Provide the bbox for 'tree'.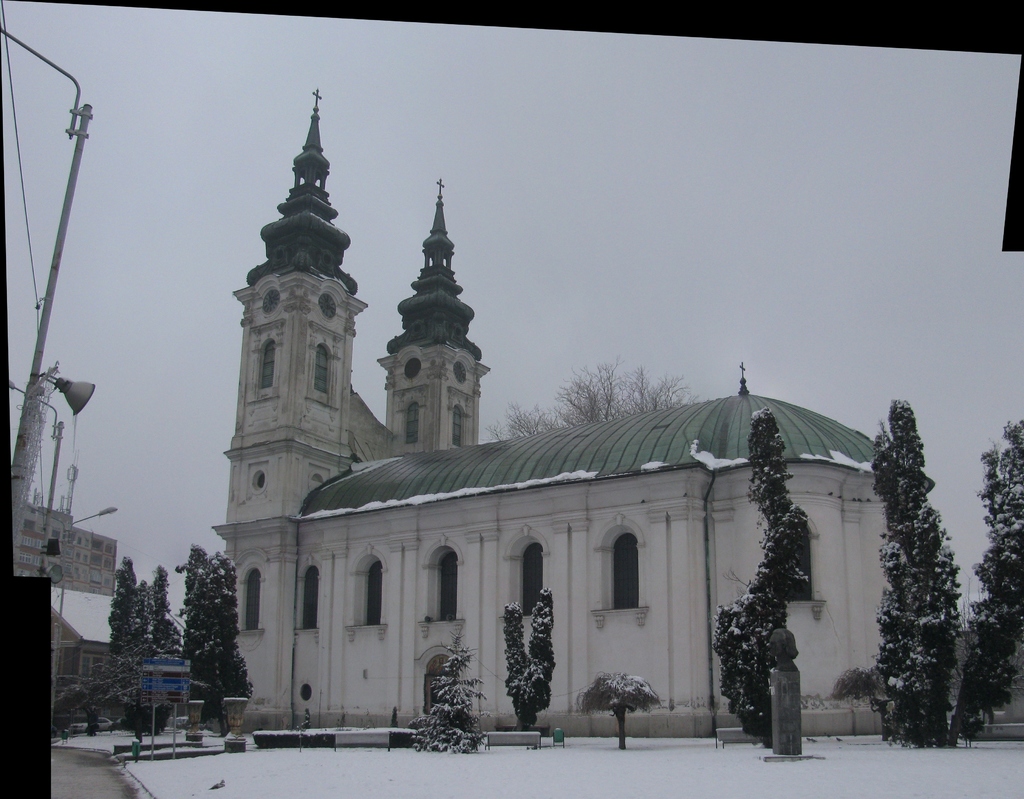
bbox=(715, 405, 819, 743).
